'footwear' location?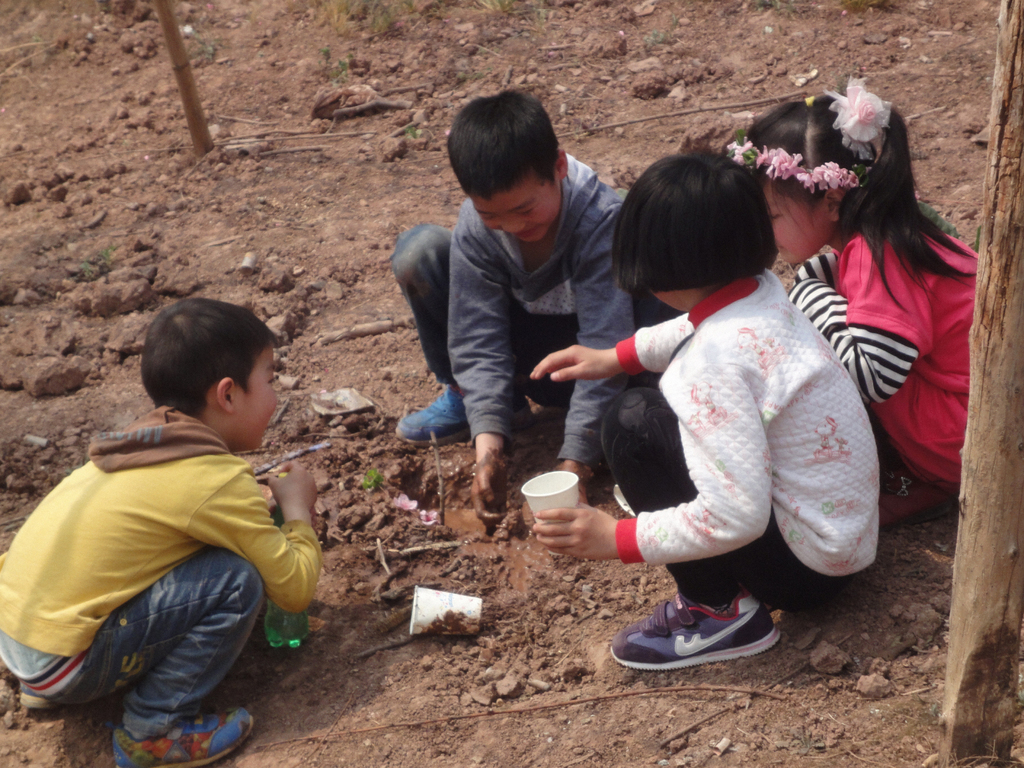
left=611, top=588, right=797, bottom=681
